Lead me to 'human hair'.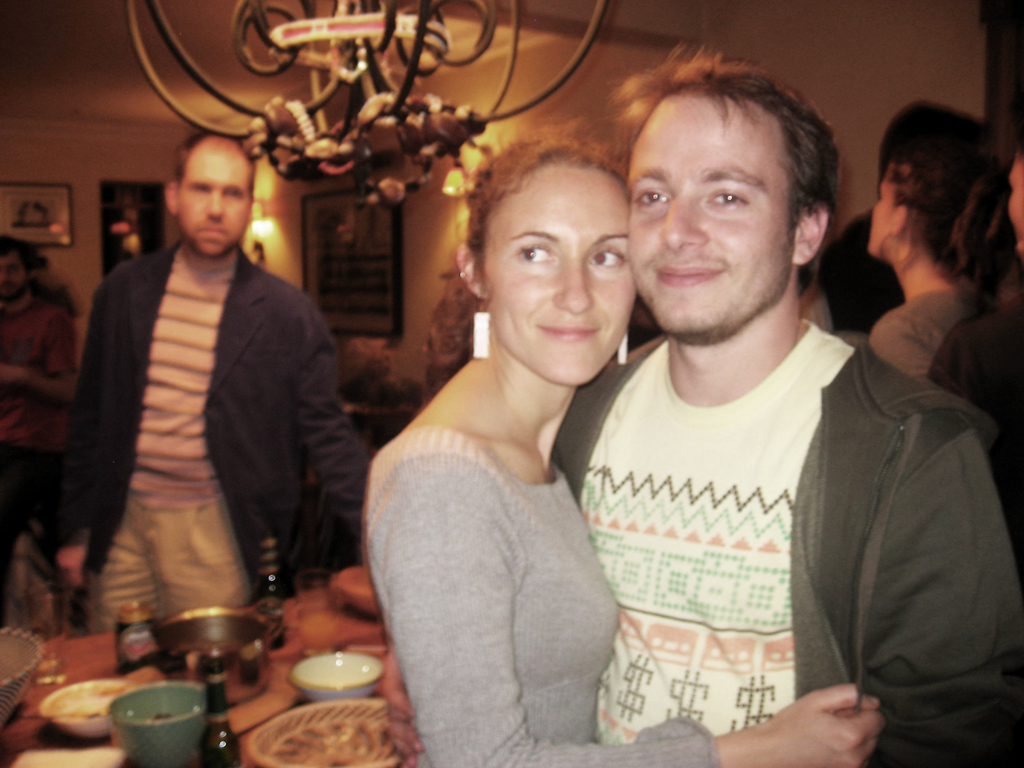
Lead to rect(0, 228, 49, 280).
